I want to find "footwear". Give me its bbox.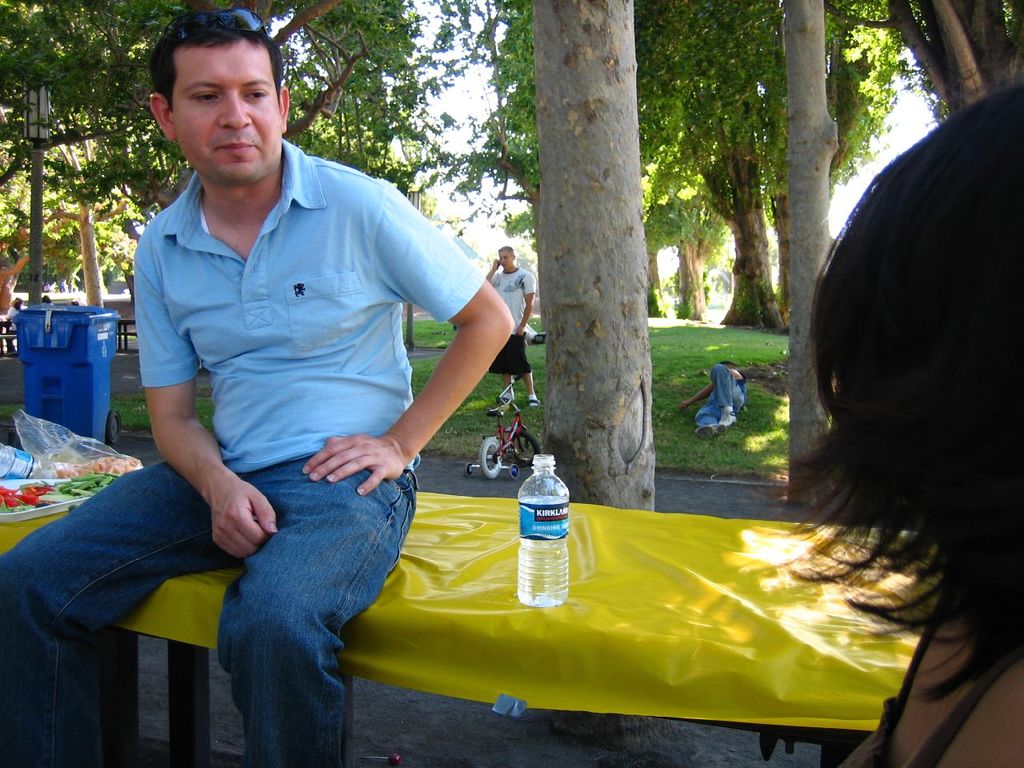
[x1=530, y1=401, x2=538, y2=407].
